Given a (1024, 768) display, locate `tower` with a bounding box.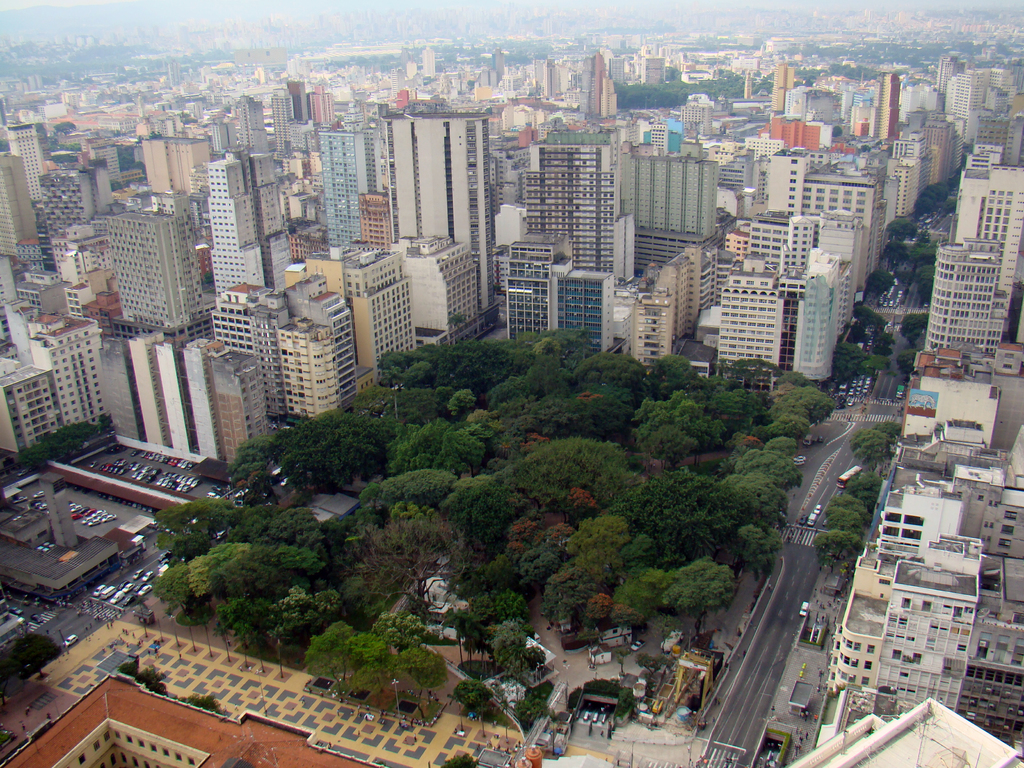
Located: x1=312 y1=81 x2=334 y2=131.
